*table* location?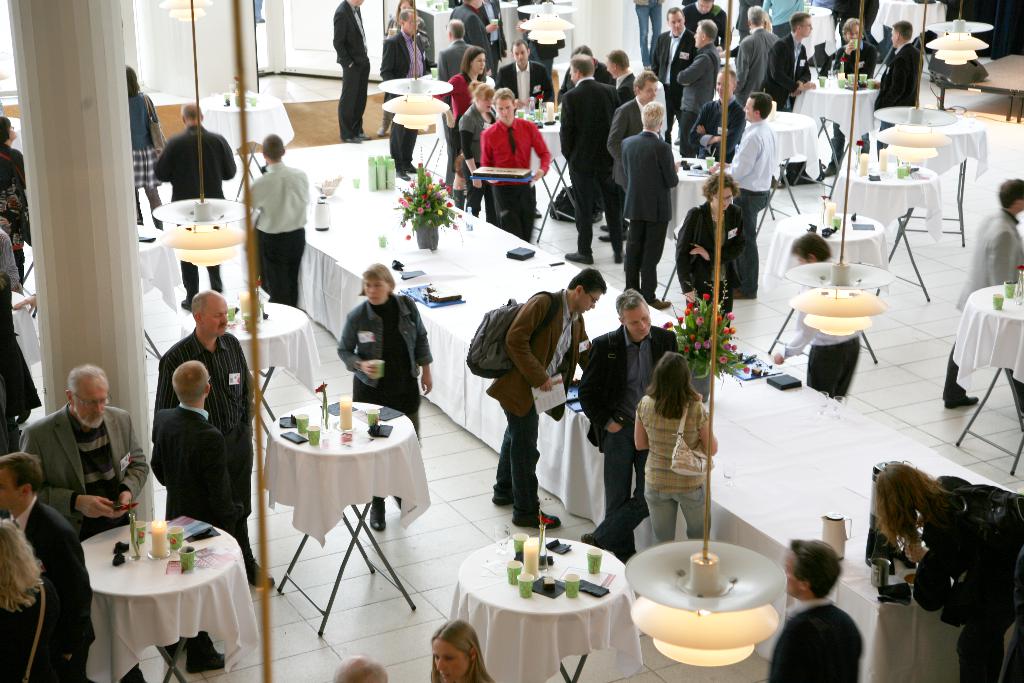
left=511, top=108, right=561, bottom=242
